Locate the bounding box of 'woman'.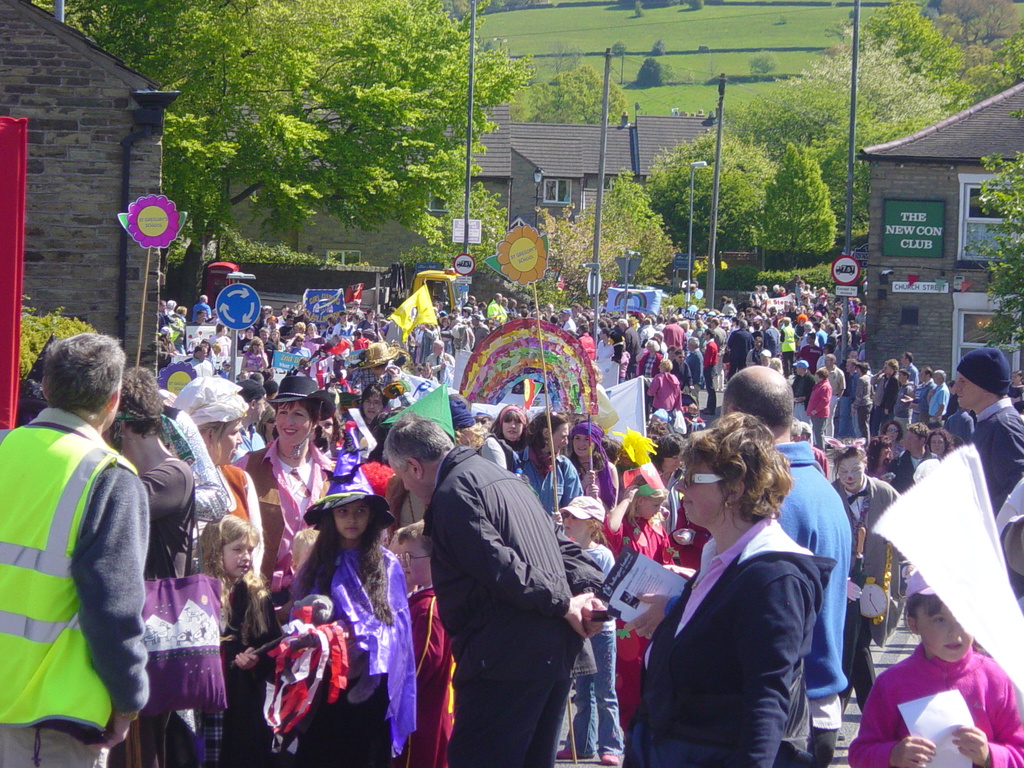
Bounding box: box(760, 283, 769, 299).
